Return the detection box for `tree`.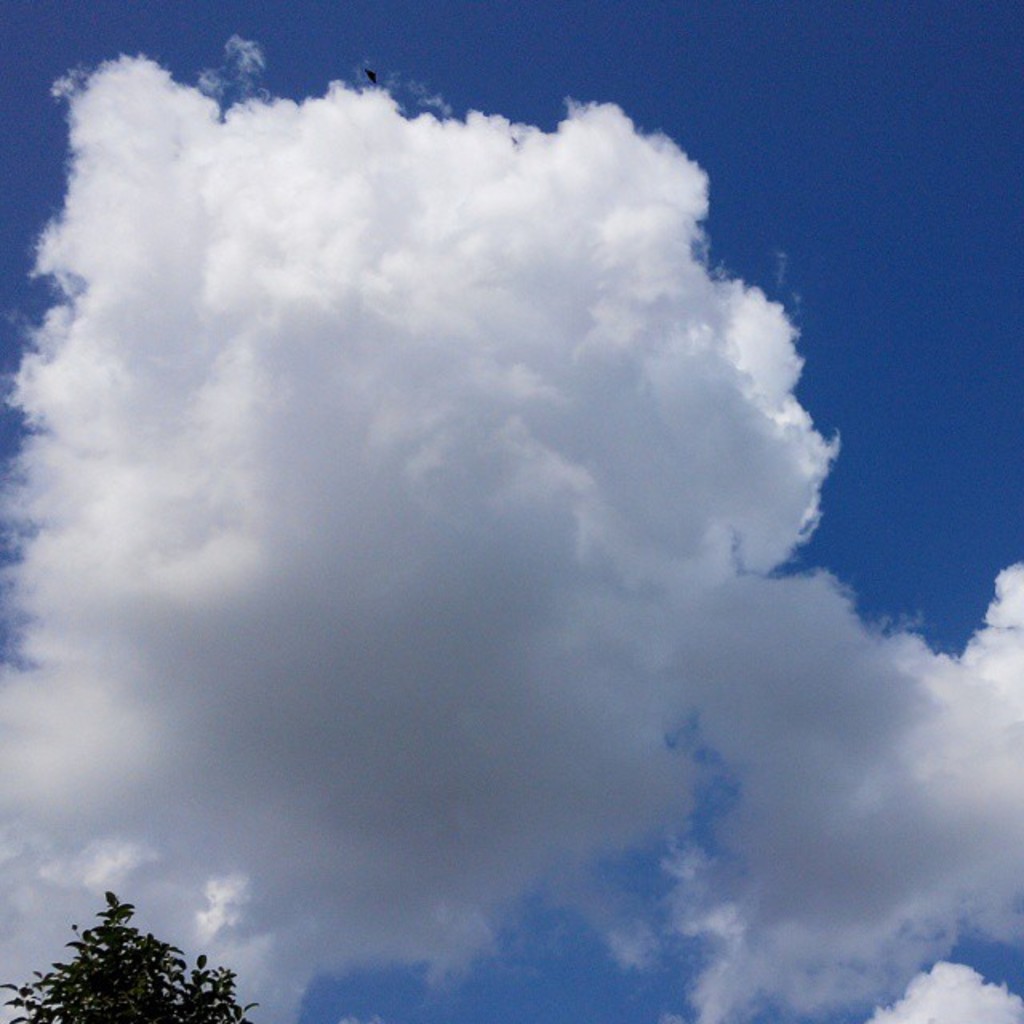
(x1=22, y1=882, x2=222, y2=1023).
